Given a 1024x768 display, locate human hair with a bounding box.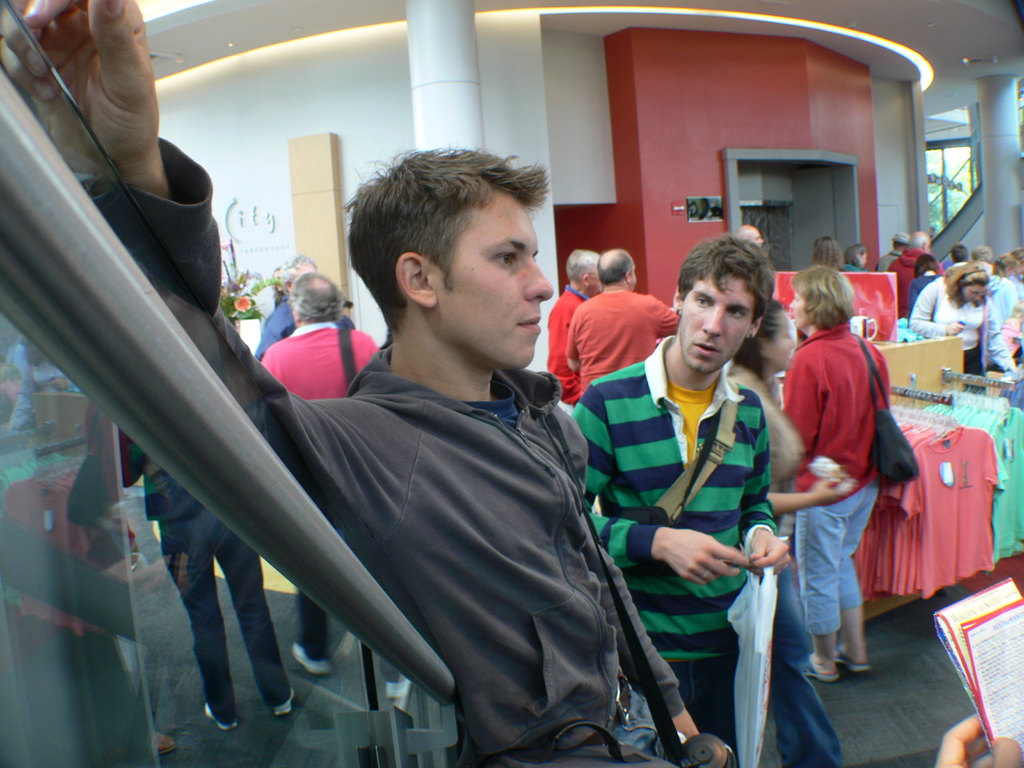
Located: bbox=[996, 259, 1010, 271].
